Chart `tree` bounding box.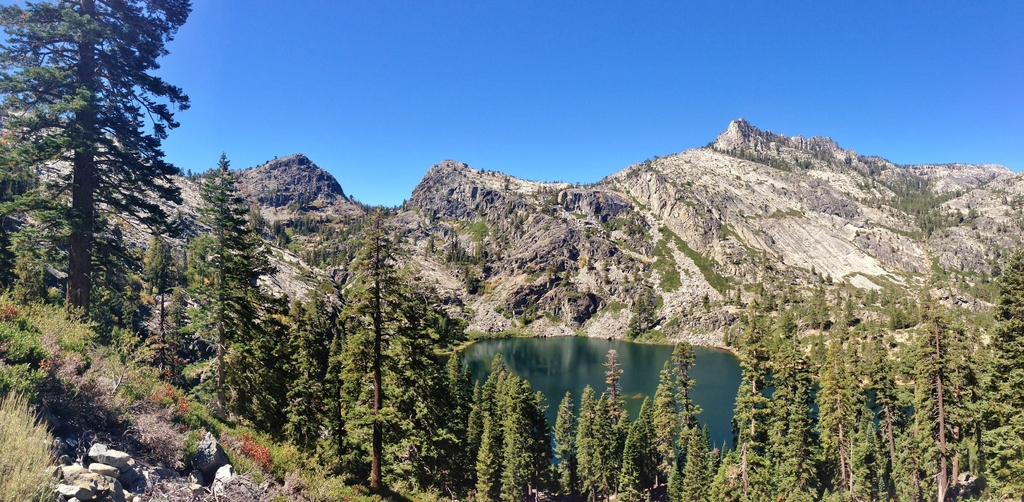
Charted: l=906, t=292, r=980, b=501.
